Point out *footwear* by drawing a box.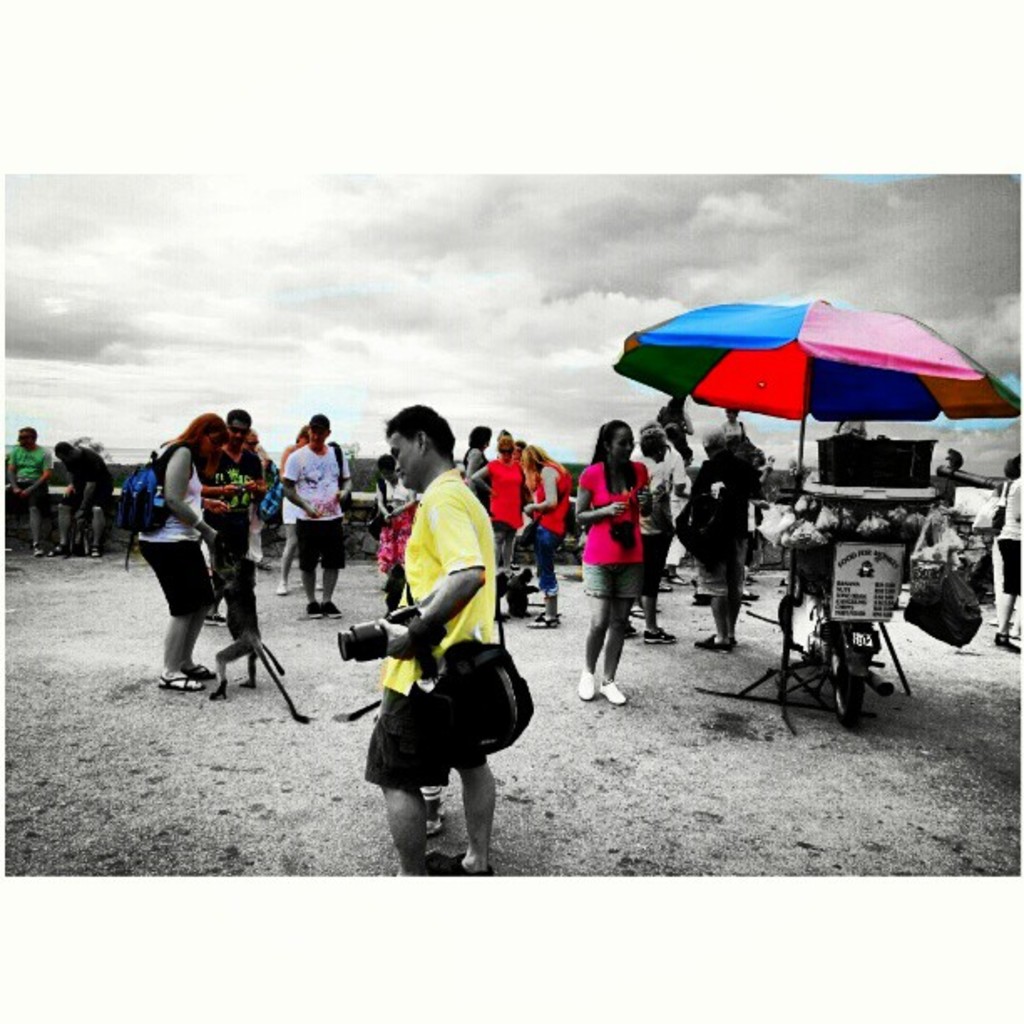
<box>632,604,651,616</box>.
